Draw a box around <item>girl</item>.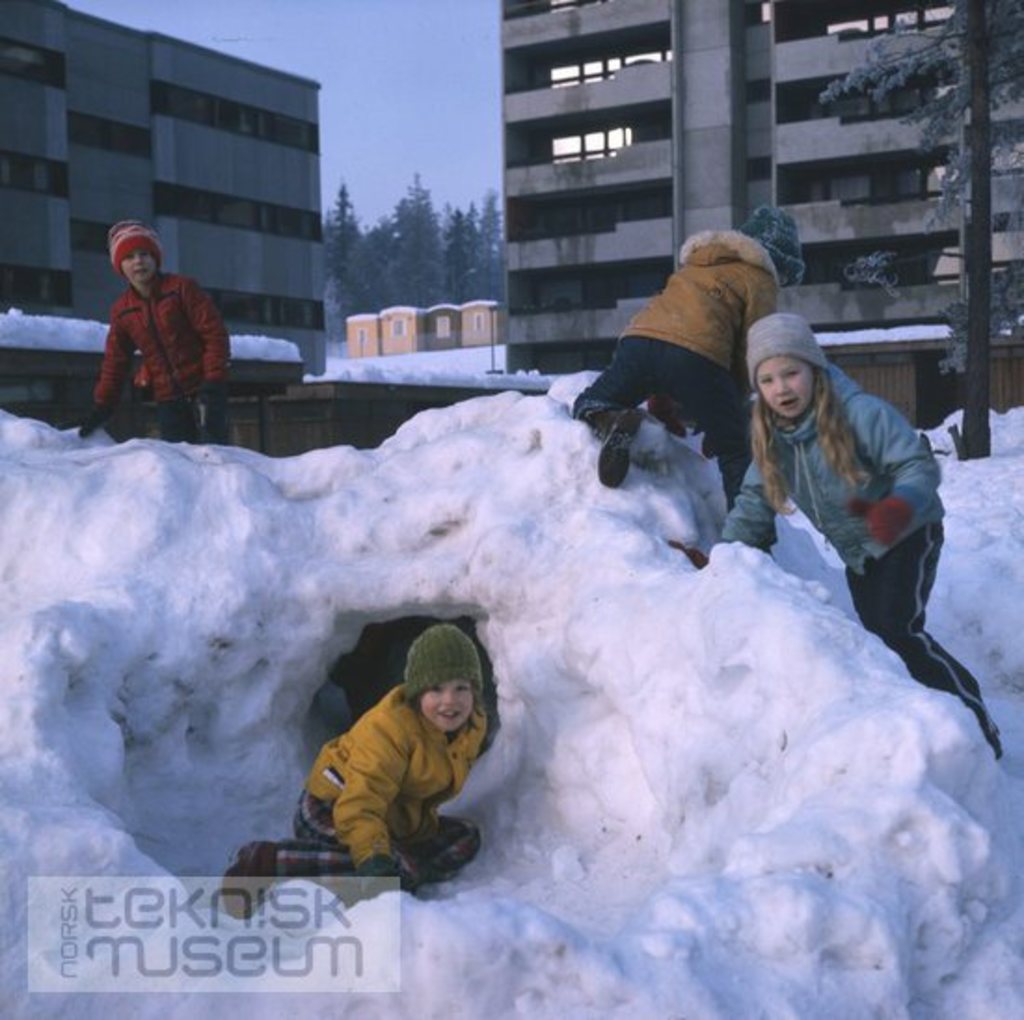
{"x1": 663, "y1": 307, "x2": 1000, "y2": 759}.
